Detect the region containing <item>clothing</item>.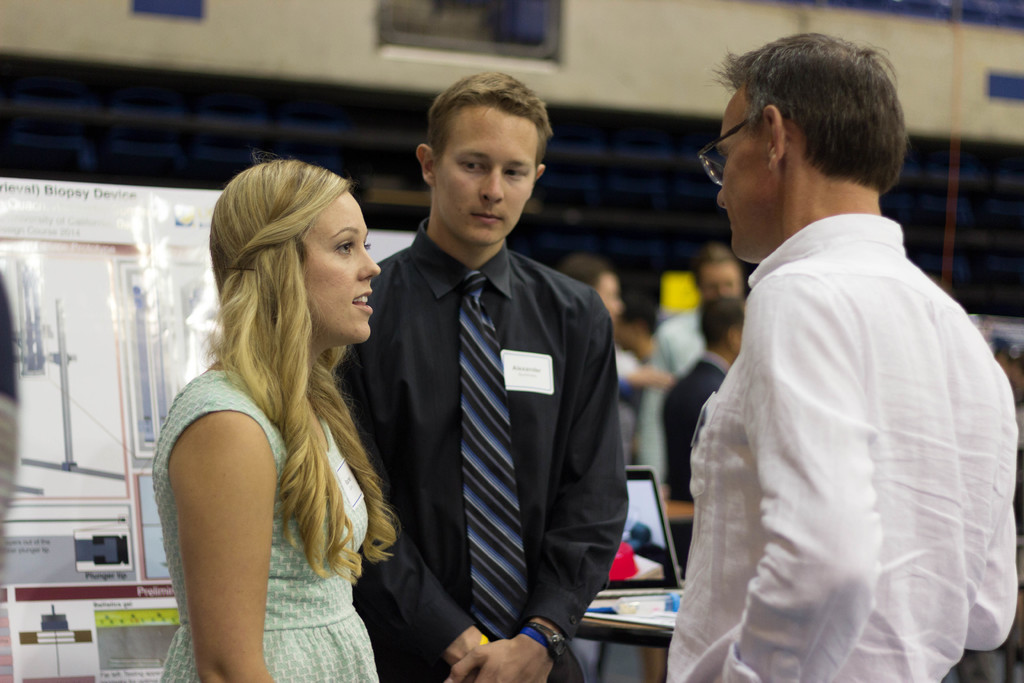
(x1=595, y1=335, x2=637, y2=464).
